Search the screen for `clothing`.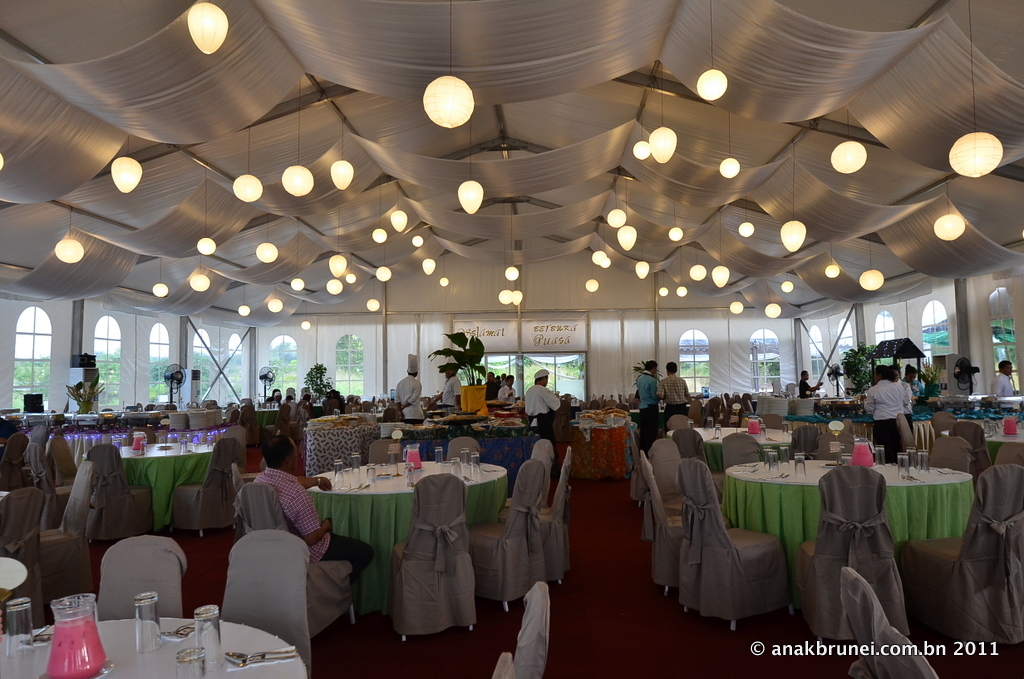
Found at 521 381 565 452.
